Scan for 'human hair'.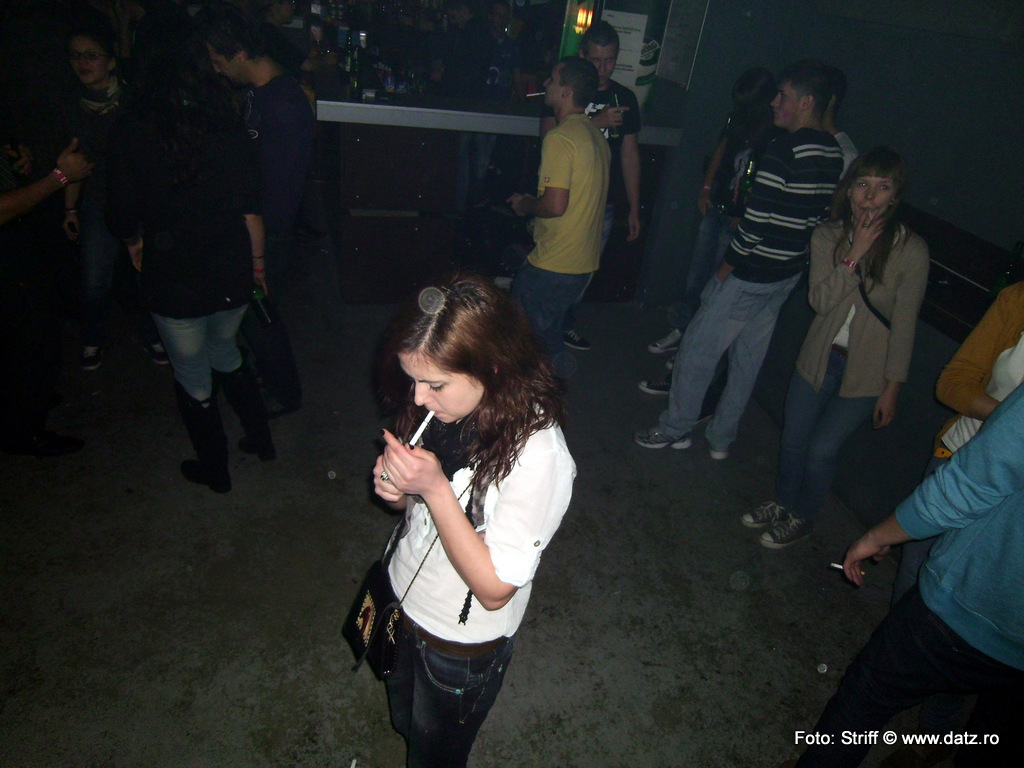
Scan result: 66, 20, 125, 75.
